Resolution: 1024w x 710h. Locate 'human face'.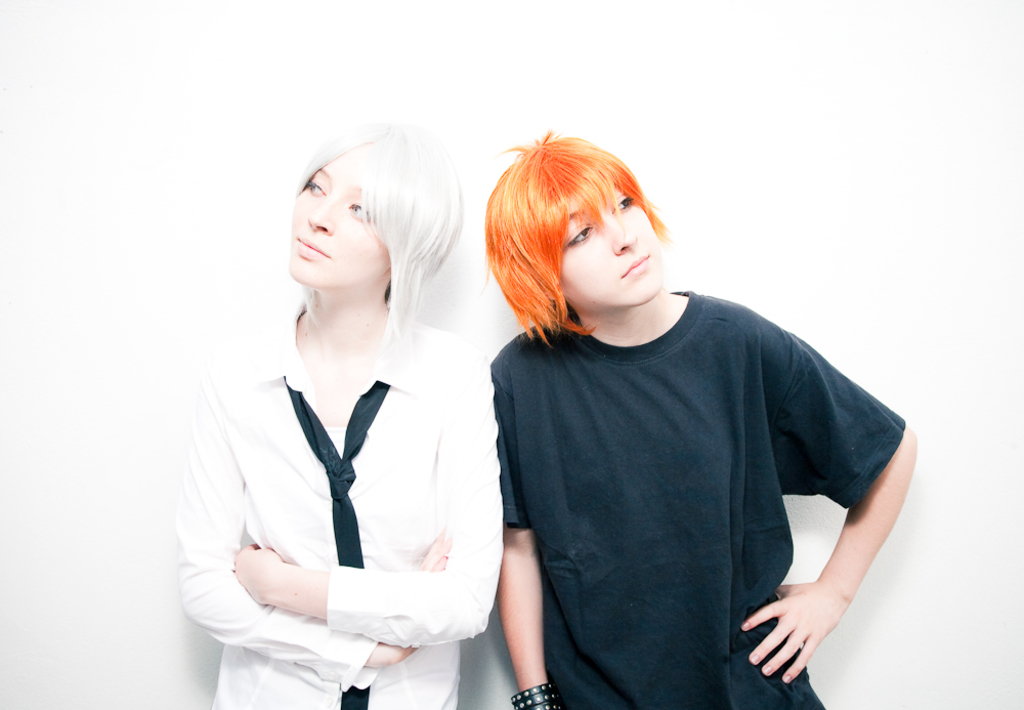
left=560, top=184, right=667, bottom=309.
